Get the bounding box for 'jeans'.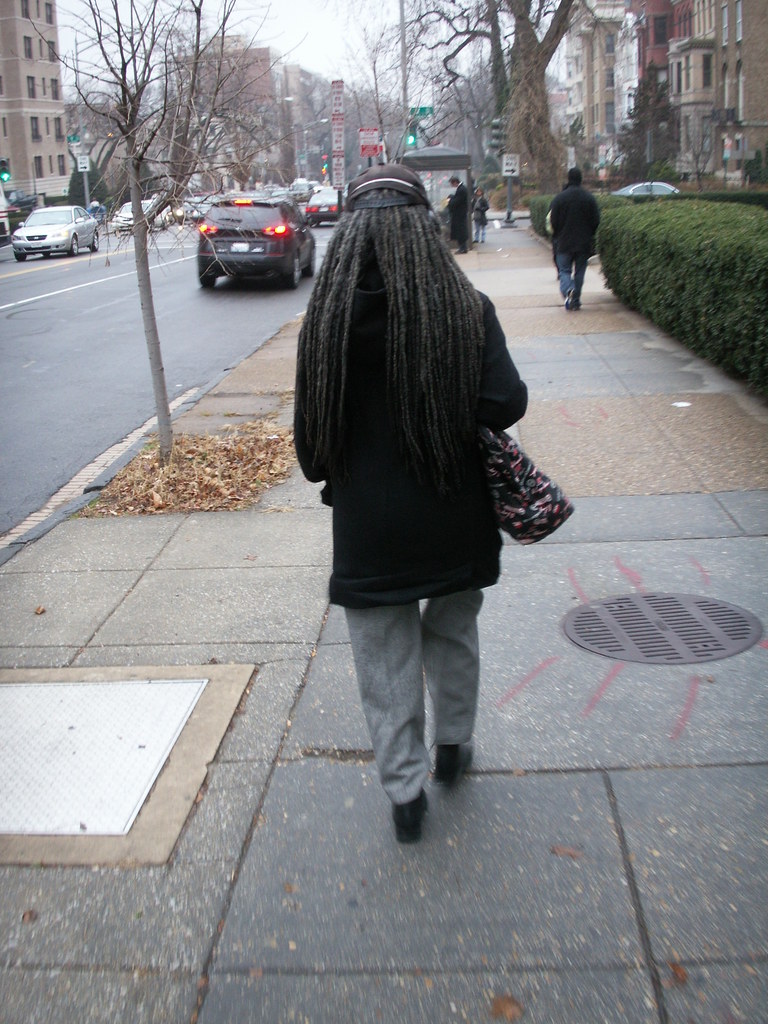
BBox(556, 244, 588, 301).
